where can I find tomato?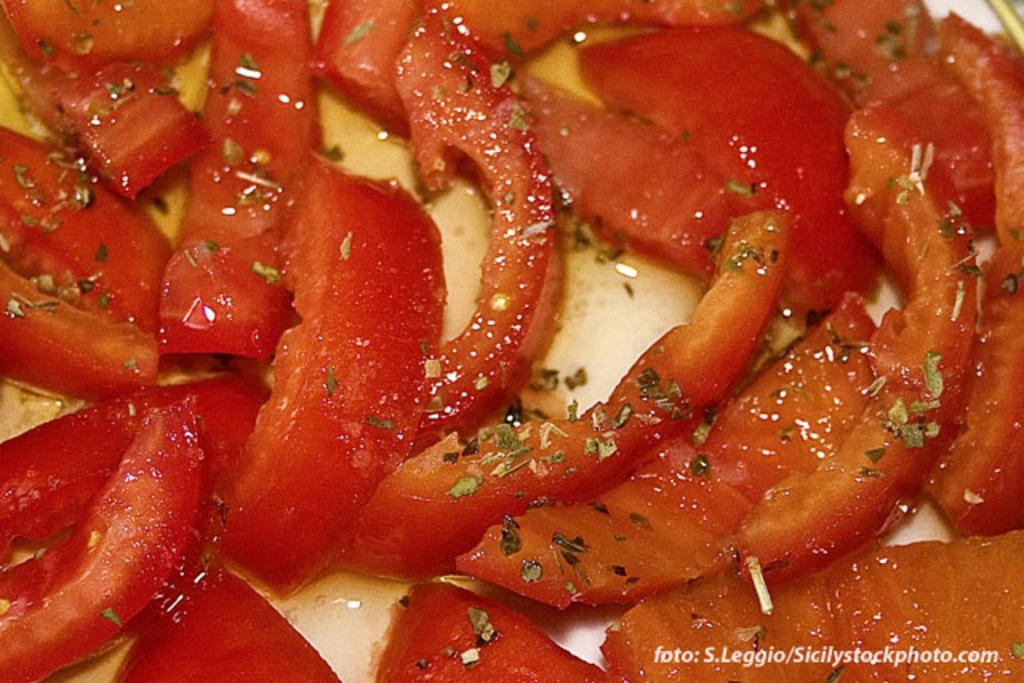
You can find it at select_region(14, 393, 238, 656).
